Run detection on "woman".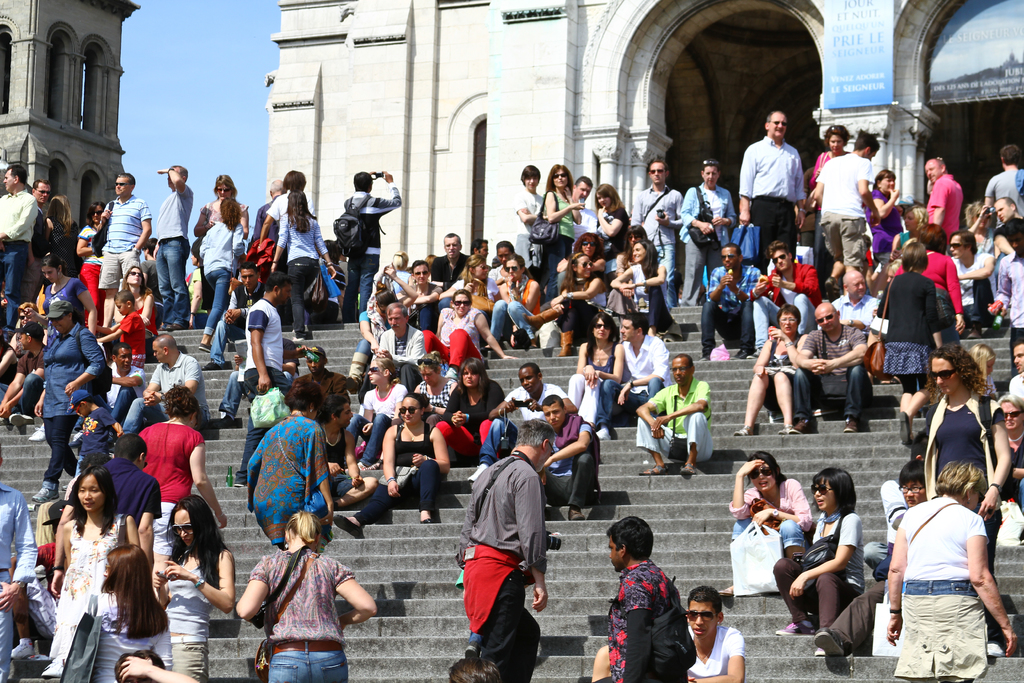
Result: crop(431, 359, 503, 459).
